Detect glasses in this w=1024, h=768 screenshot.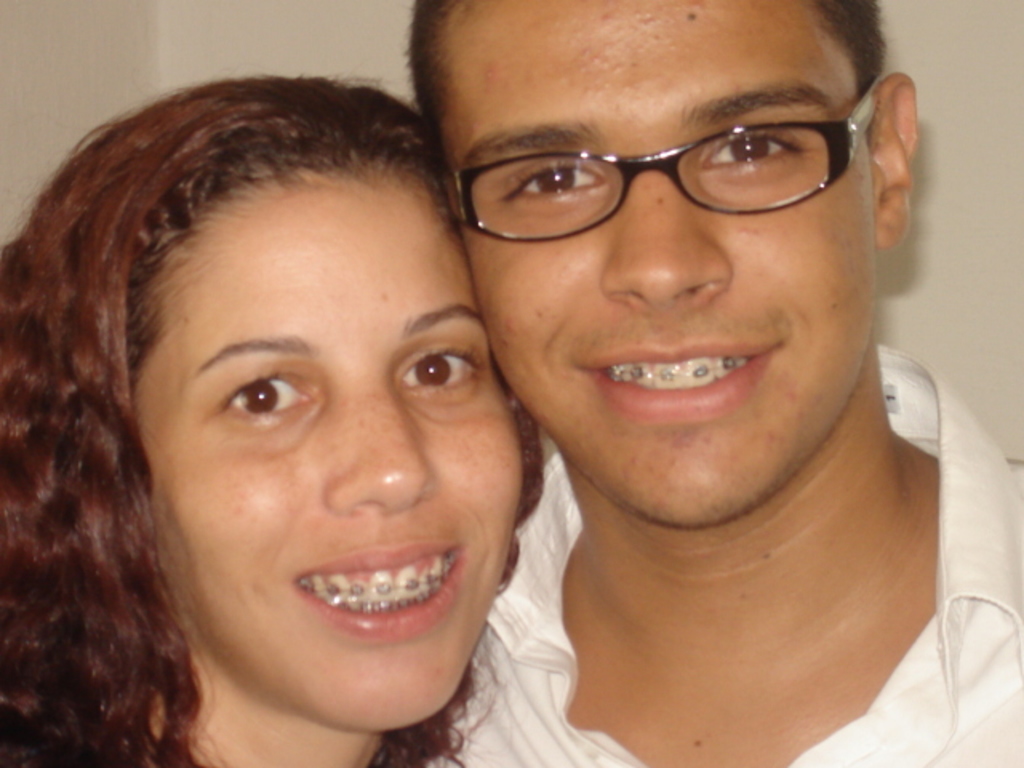
Detection: detection(443, 101, 880, 219).
